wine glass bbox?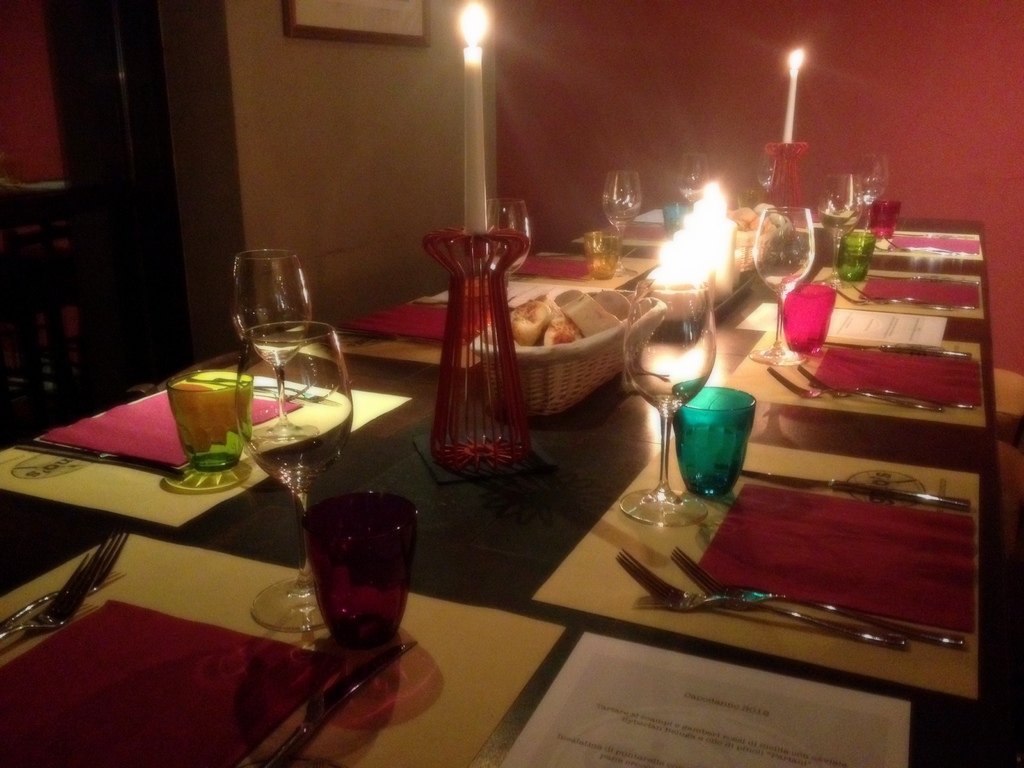
<box>600,171,646,257</box>
